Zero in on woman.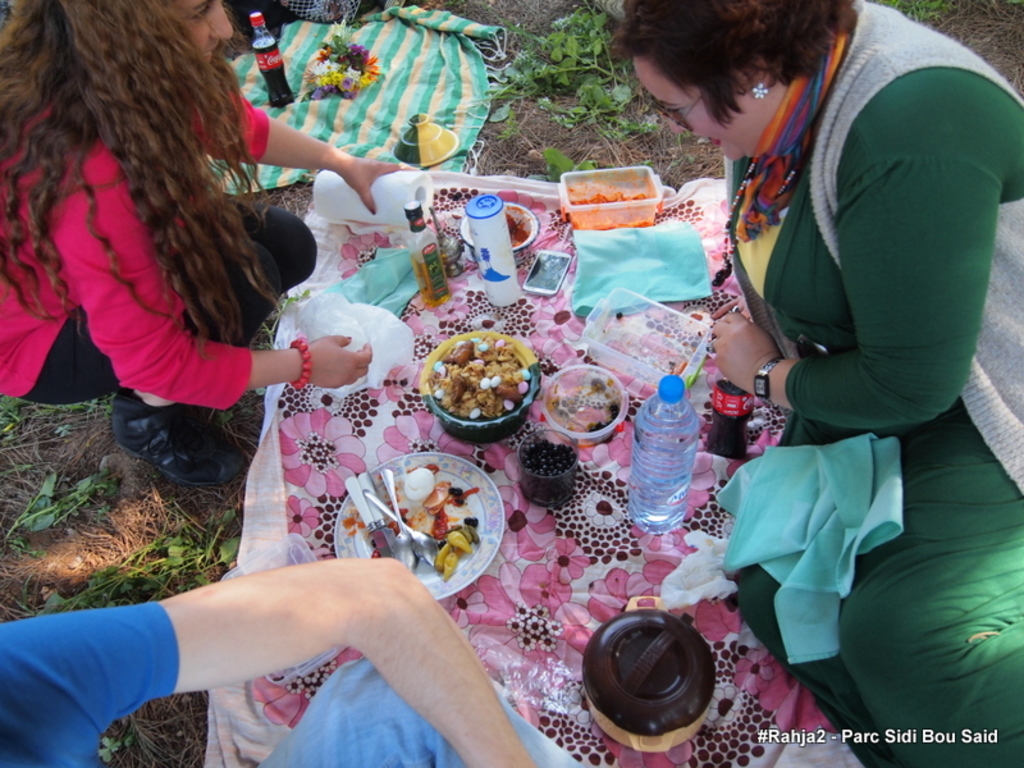
Zeroed in: x1=15 y1=3 x2=319 y2=495.
